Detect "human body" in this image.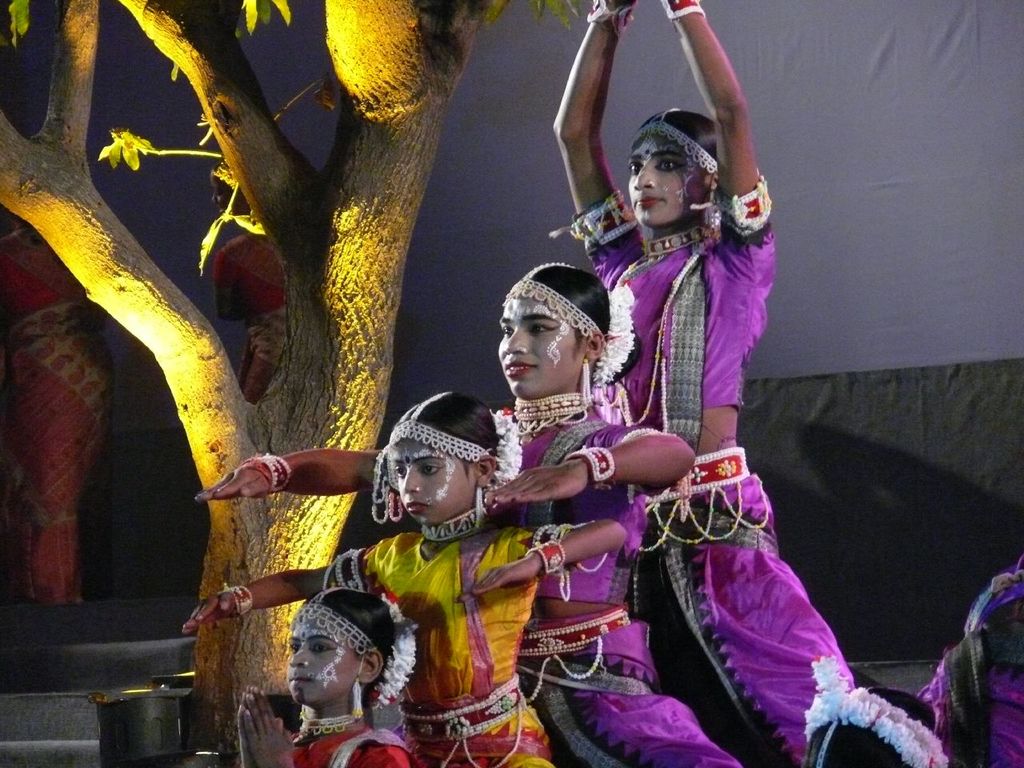
Detection: locate(550, 0, 857, 767).
